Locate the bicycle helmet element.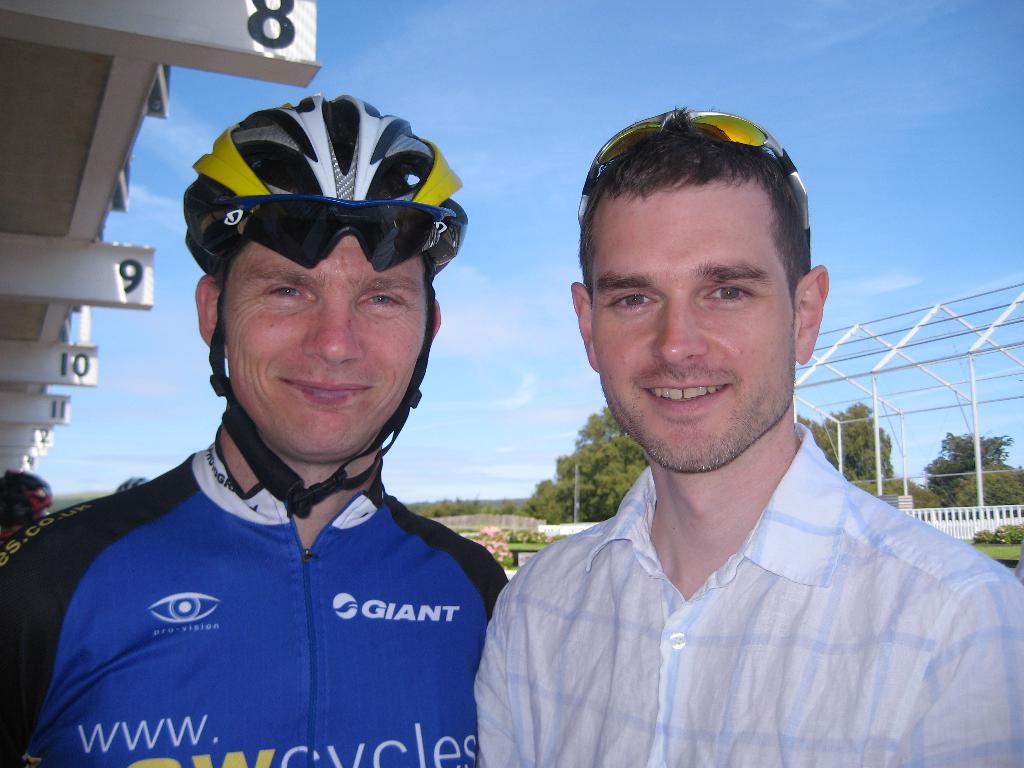
Element bbox: rect(1, 467, 50, 518).
